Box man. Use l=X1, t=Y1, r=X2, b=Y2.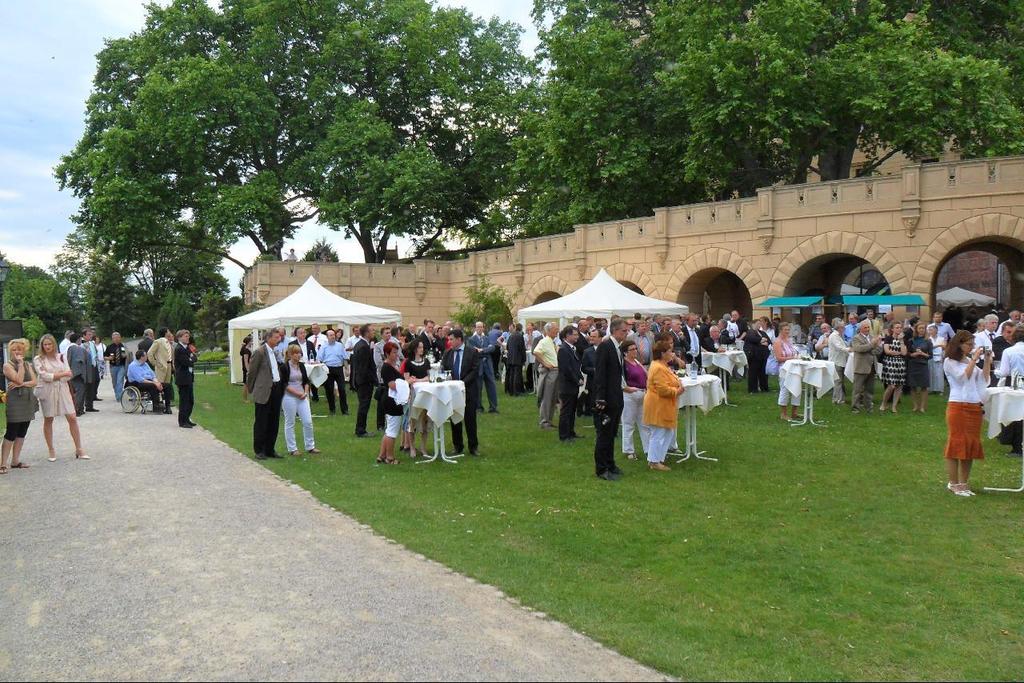
l=490, t=322, r=502, b=373.
